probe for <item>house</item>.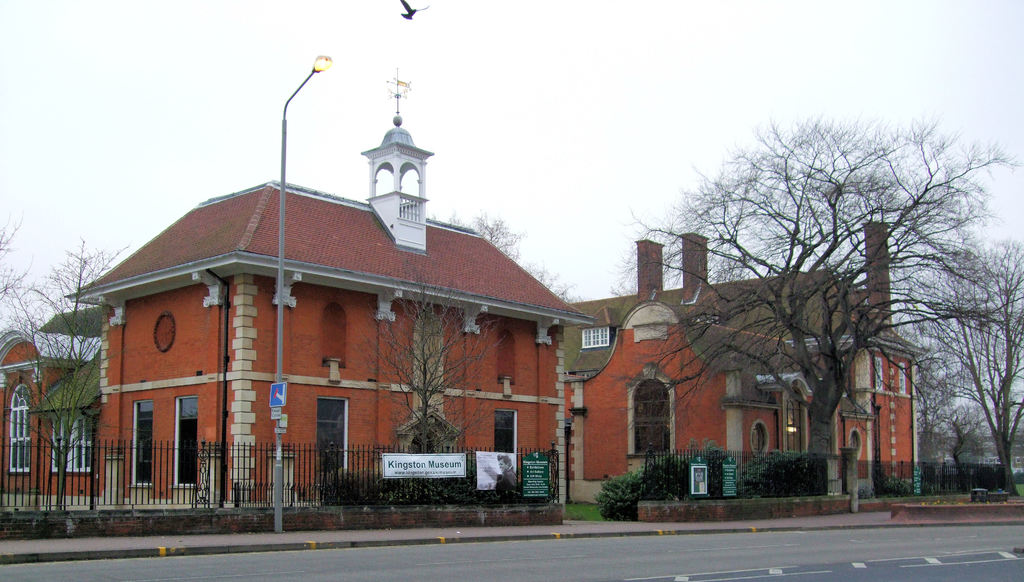
Probe result: box(557, 224, 936, 528).
